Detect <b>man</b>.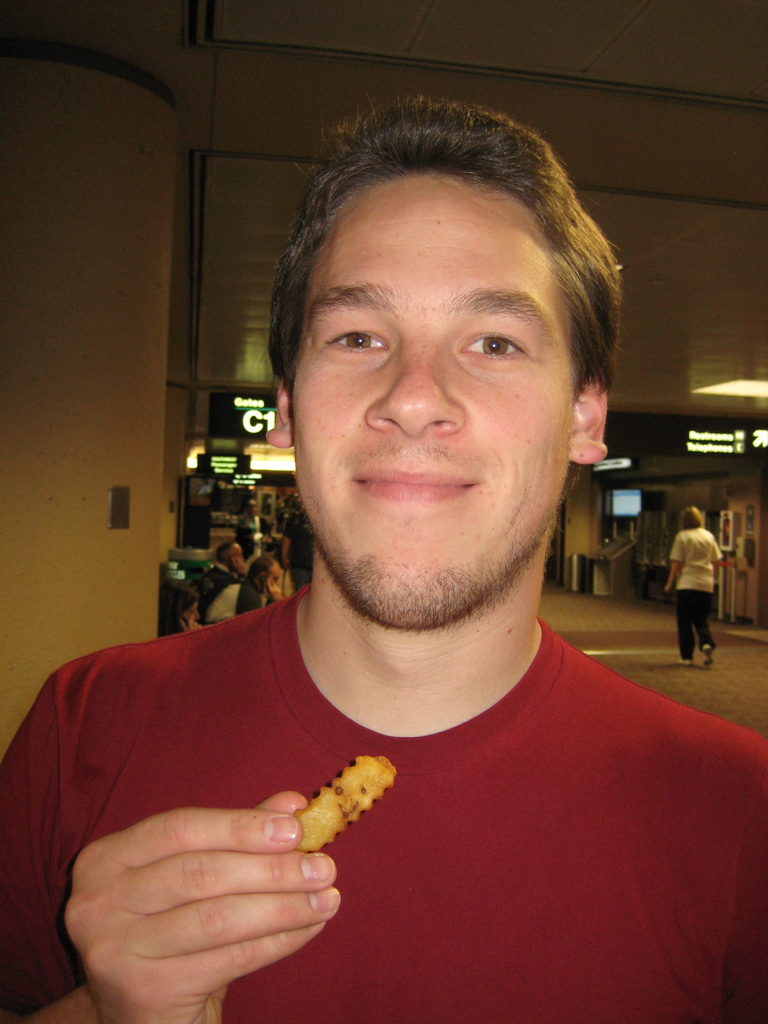
Detected at [0,91,767,1023].
